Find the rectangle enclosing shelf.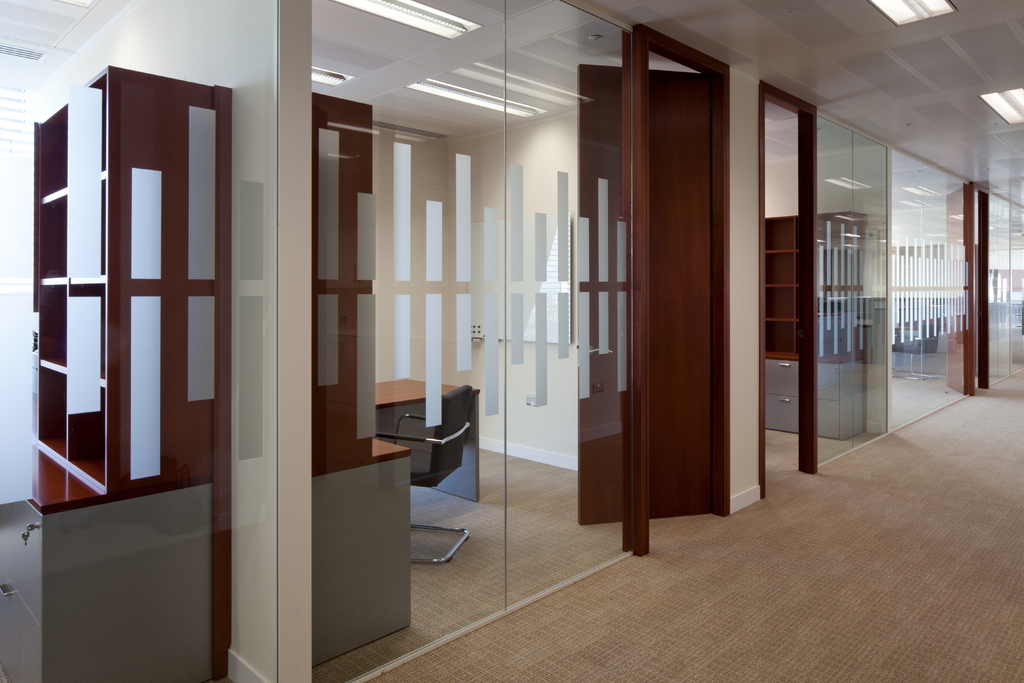
[left=762, top=245, right=796, bottom=290].
